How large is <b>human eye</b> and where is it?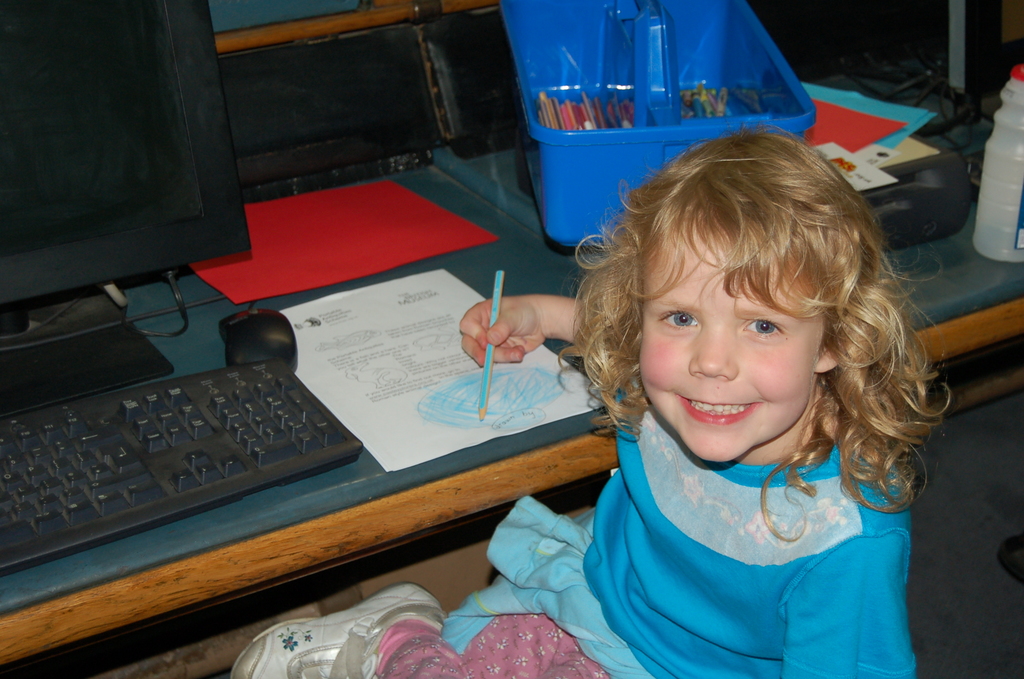
Bounding box: bbox=(655, 303, 707, 337).
